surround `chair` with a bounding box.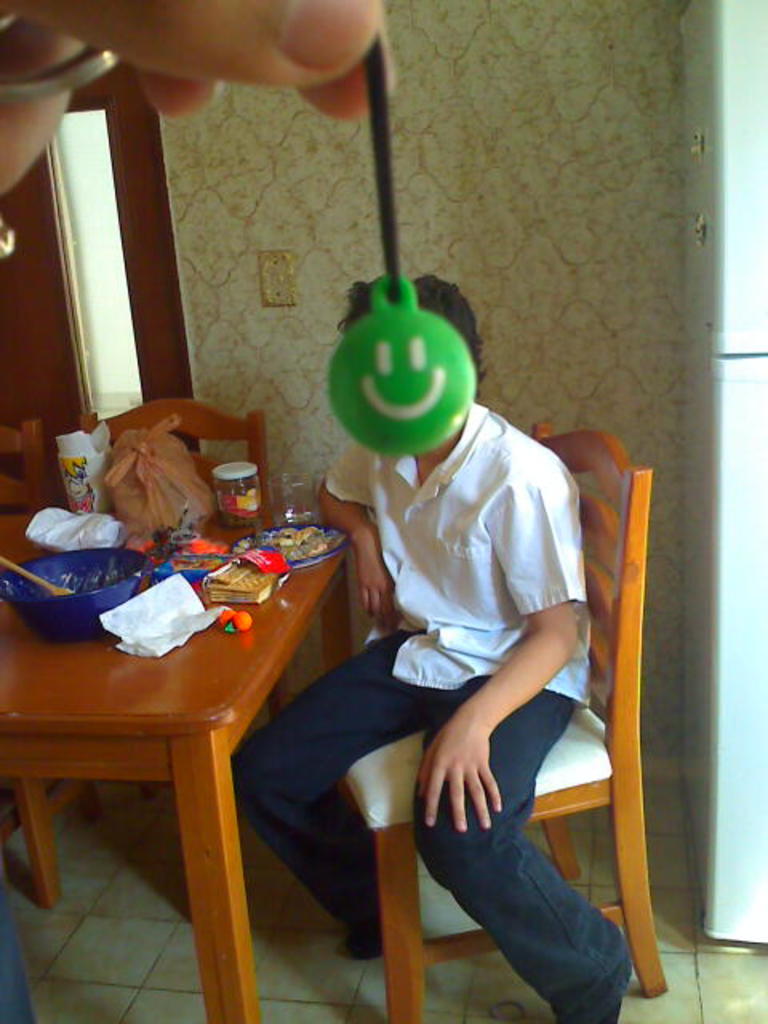
left=69, top=389, right=277, bottom=515.
